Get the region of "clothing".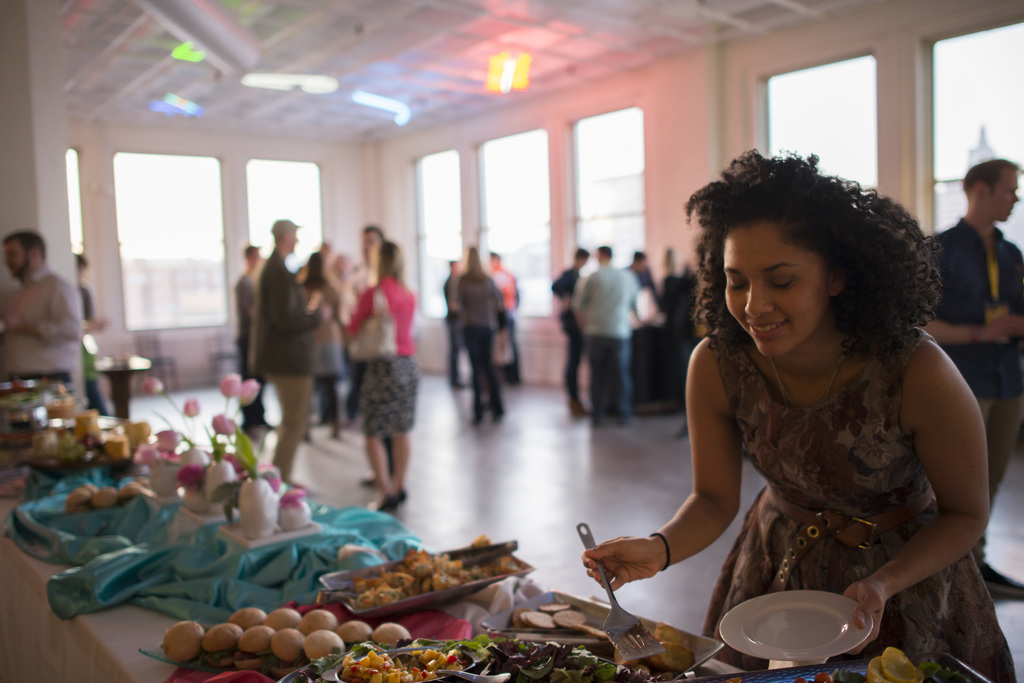
bbox=(0, 276, 83, 405).
